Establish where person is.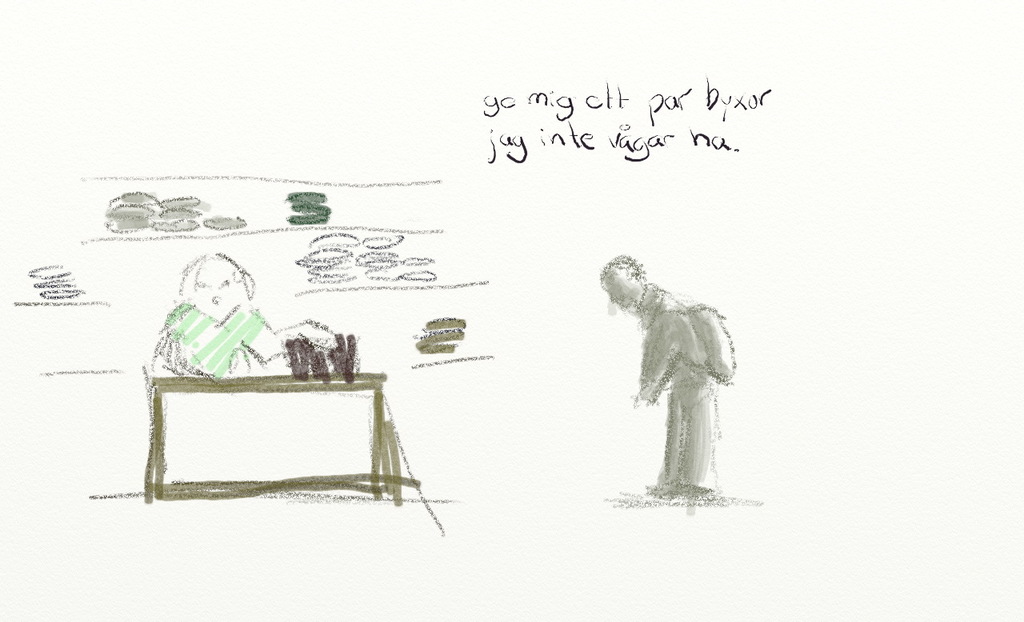
Established at locate(150, 250, 340, 382).
